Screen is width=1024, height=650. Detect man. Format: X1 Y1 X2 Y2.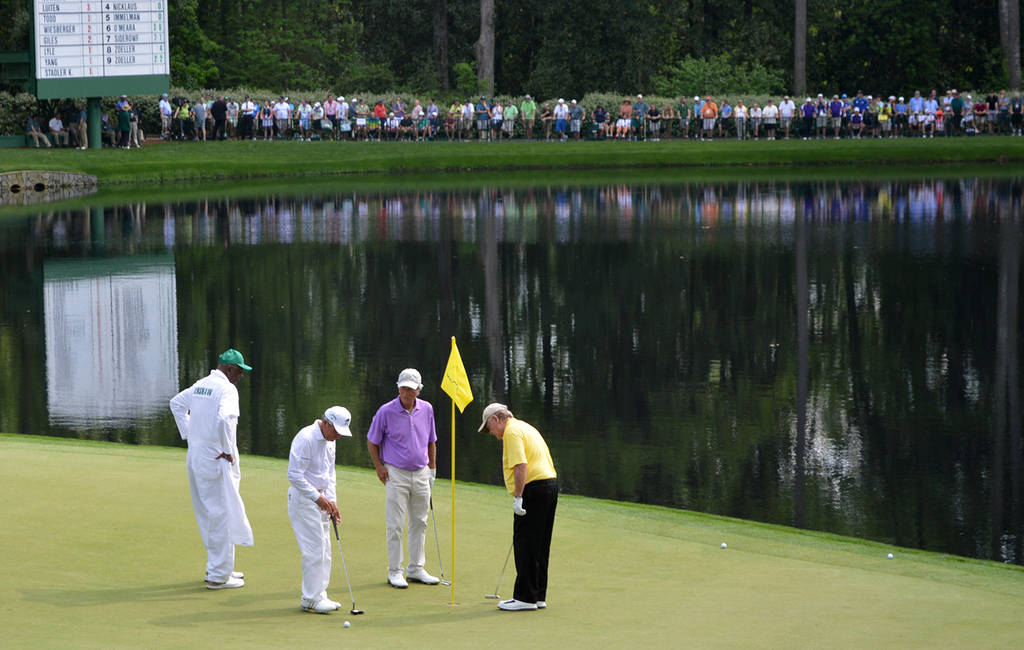
779 95 794 139.
